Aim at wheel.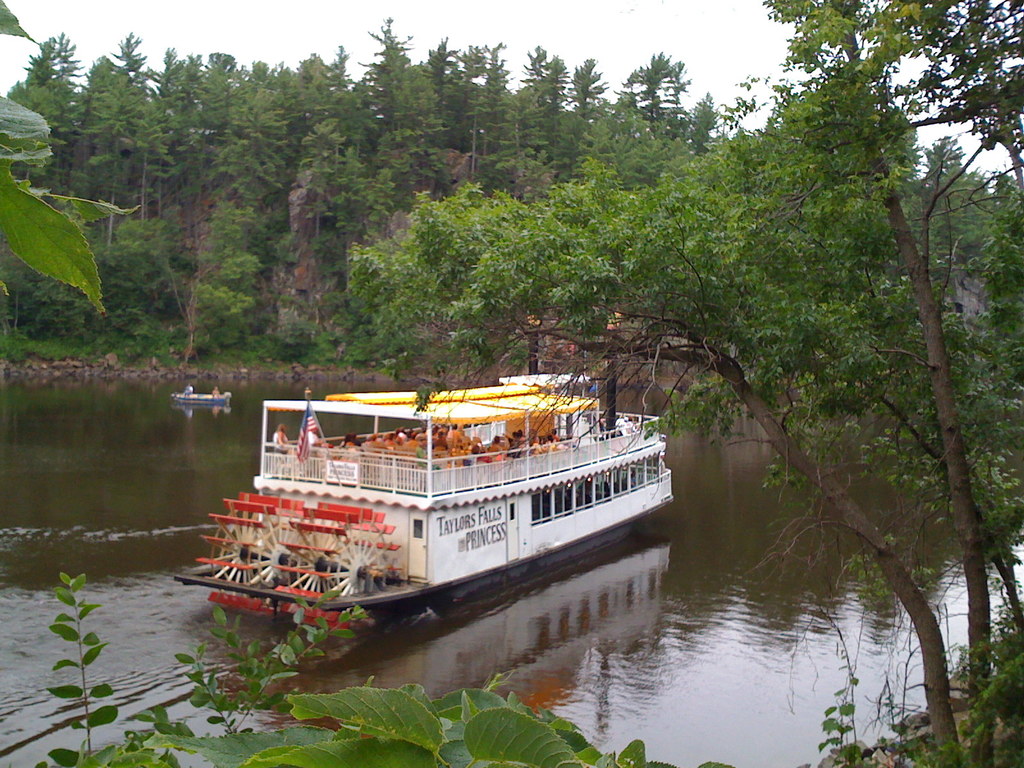
Aimed at 271 500 405 598.
